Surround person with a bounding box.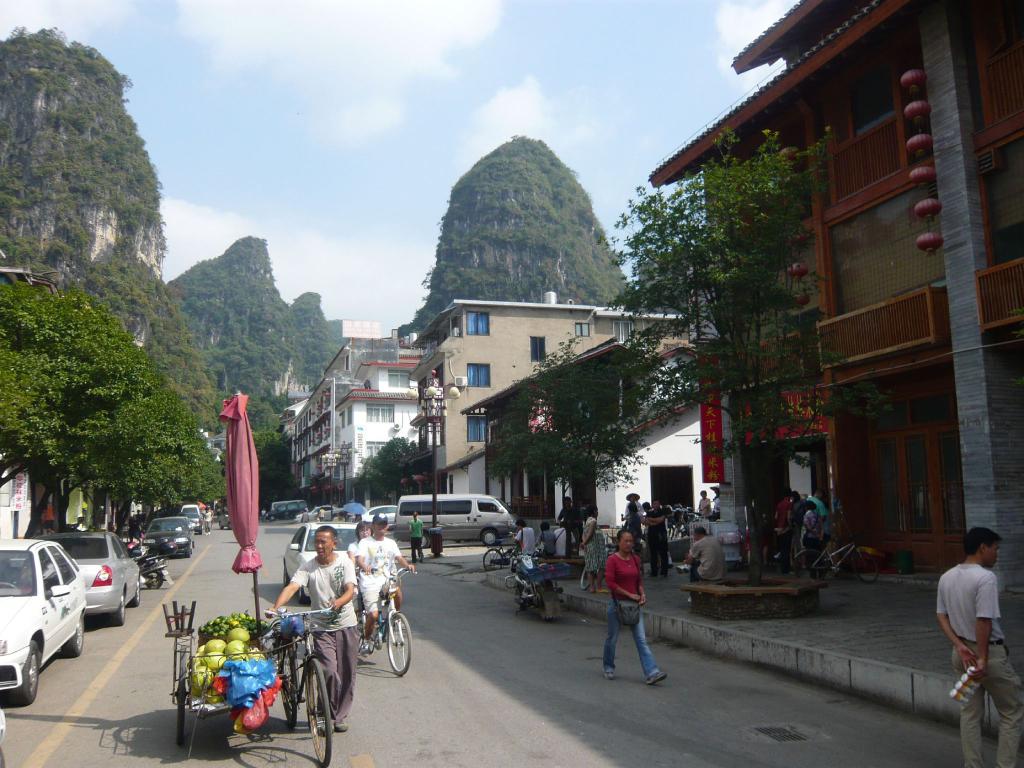
<box>641,496,669,577</box>.
